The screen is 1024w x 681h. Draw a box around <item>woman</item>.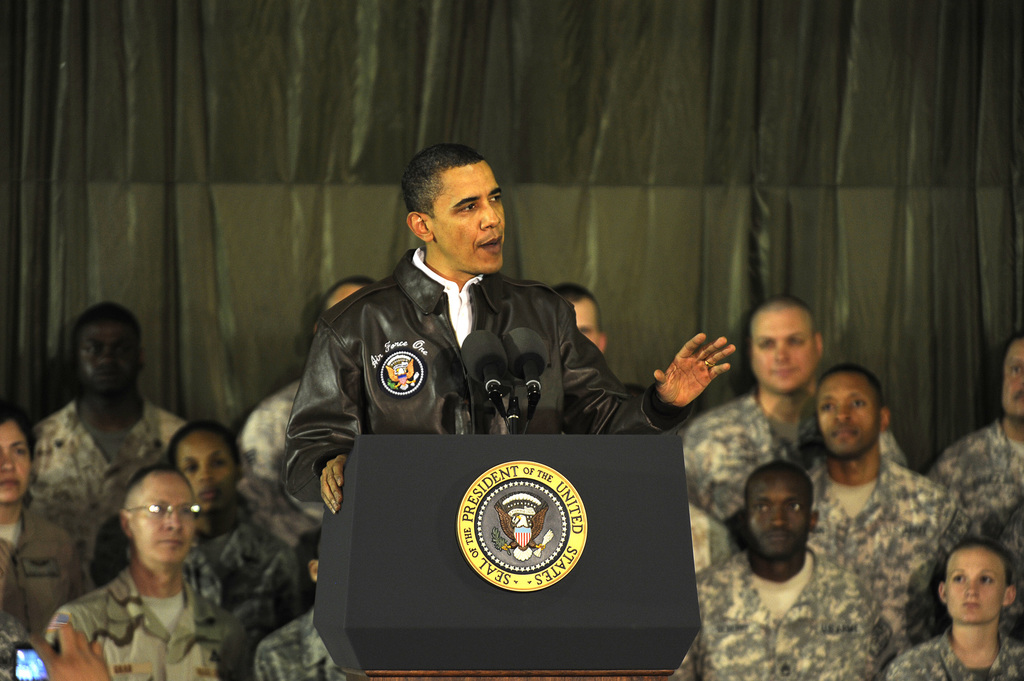
select_region(0, 415, 88, 639).
